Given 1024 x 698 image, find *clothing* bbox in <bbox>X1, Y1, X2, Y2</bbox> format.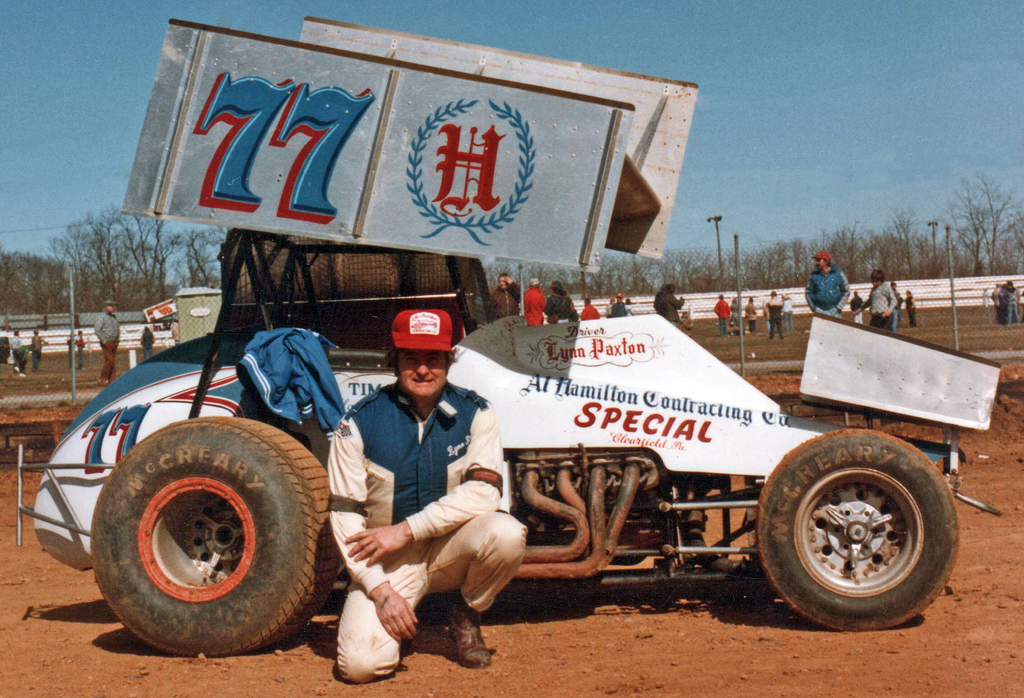
<bbox>902, 295, 918, 325</bbox>.
